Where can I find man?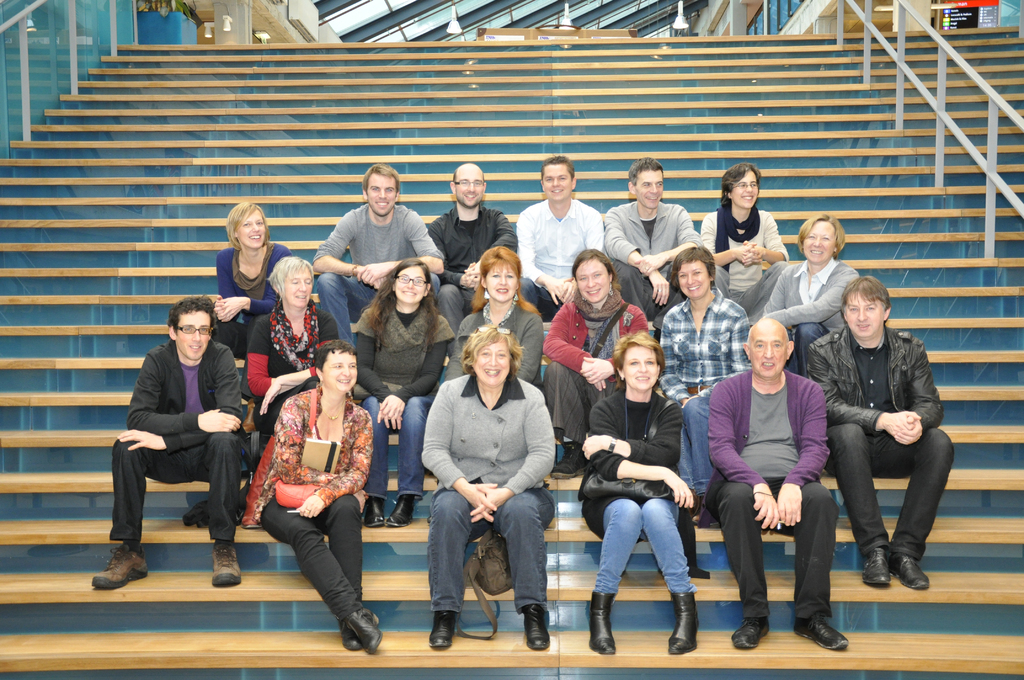
You can find it at [x1=696, y1=316, x2=862, y2=654].
